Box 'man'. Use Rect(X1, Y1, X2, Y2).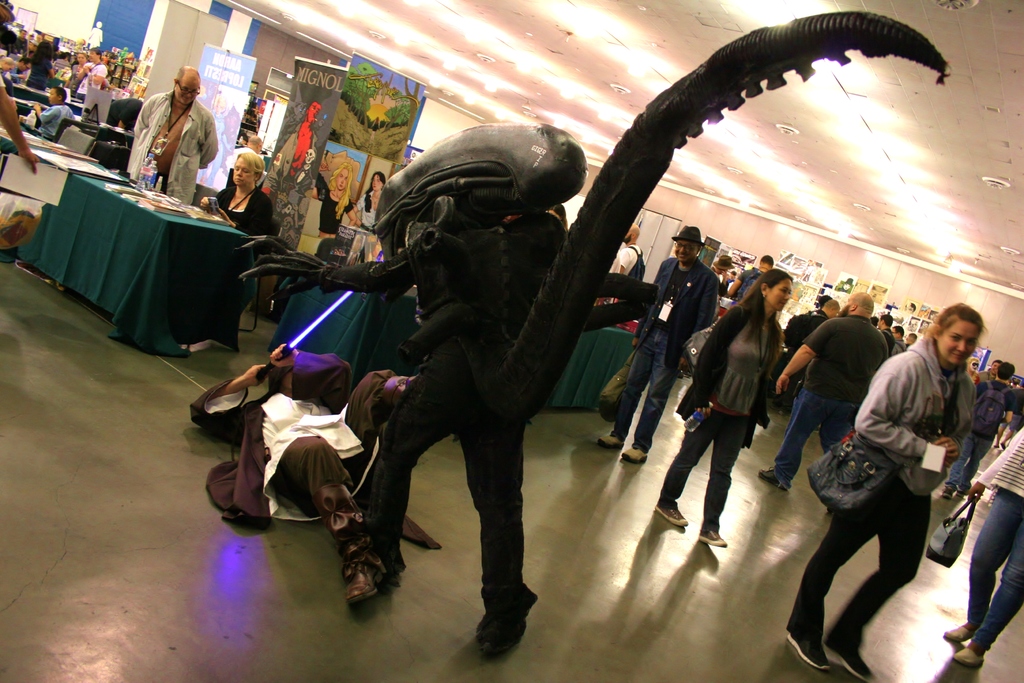
Rect(727, 253, 776, 306).
